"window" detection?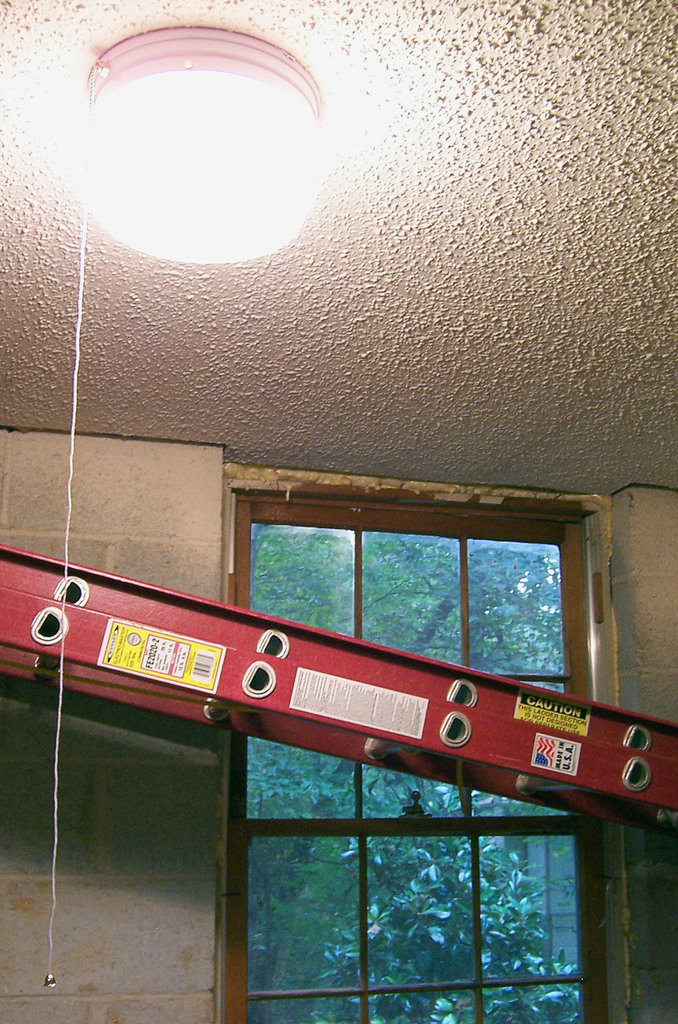
l=226, t=486, r=597, b=1023
